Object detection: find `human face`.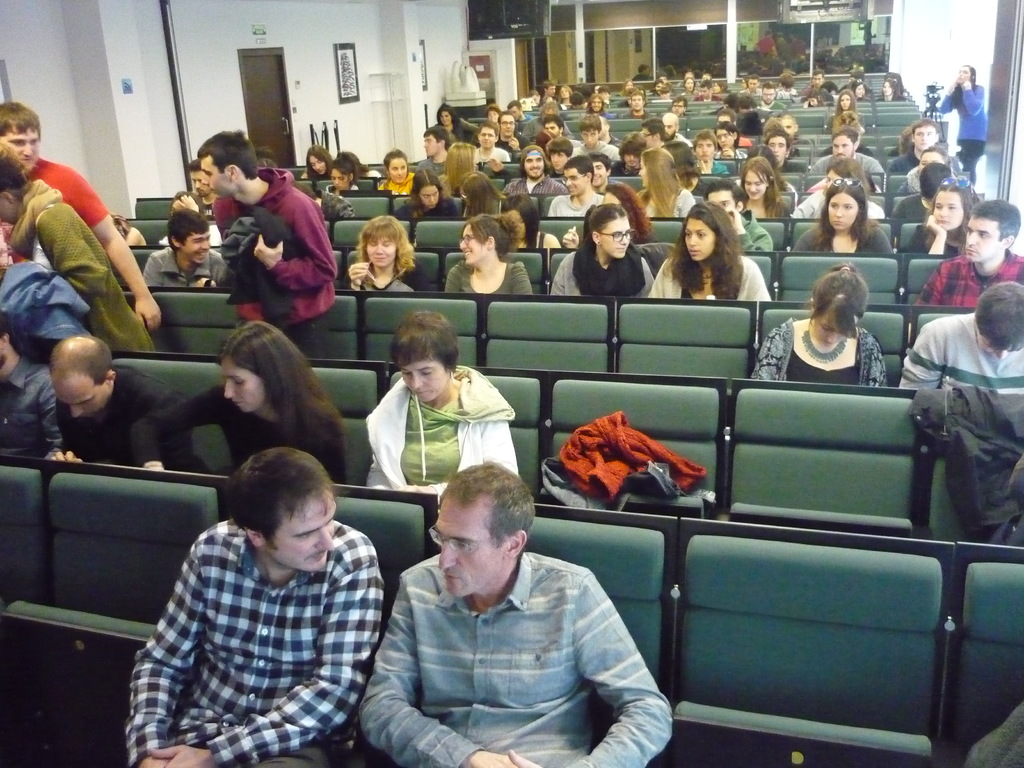
bbox=(918, 149, 946, 175).
